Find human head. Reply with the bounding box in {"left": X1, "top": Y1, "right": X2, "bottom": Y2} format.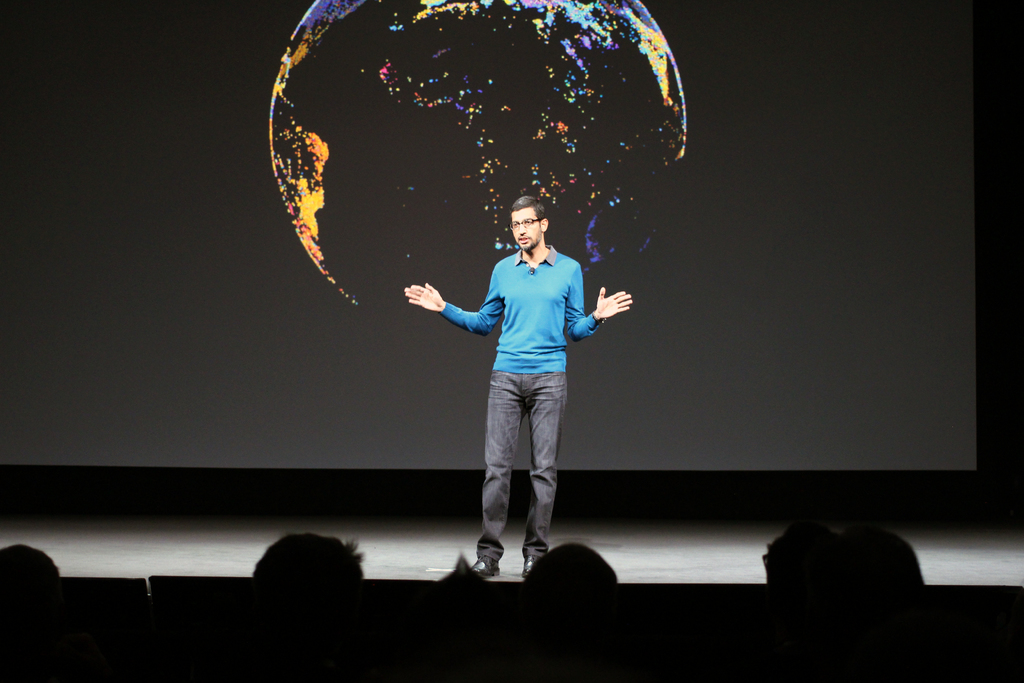
{"left": 508, "top": 195, "right": 545, "bottom": 253}.
